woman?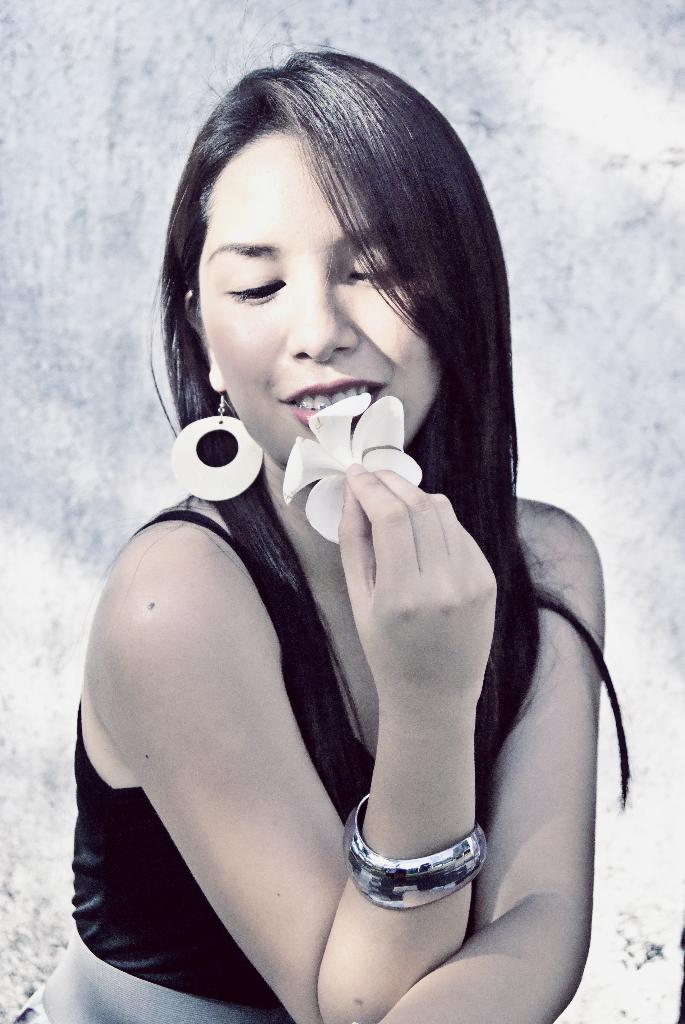
3,51,603,1023
